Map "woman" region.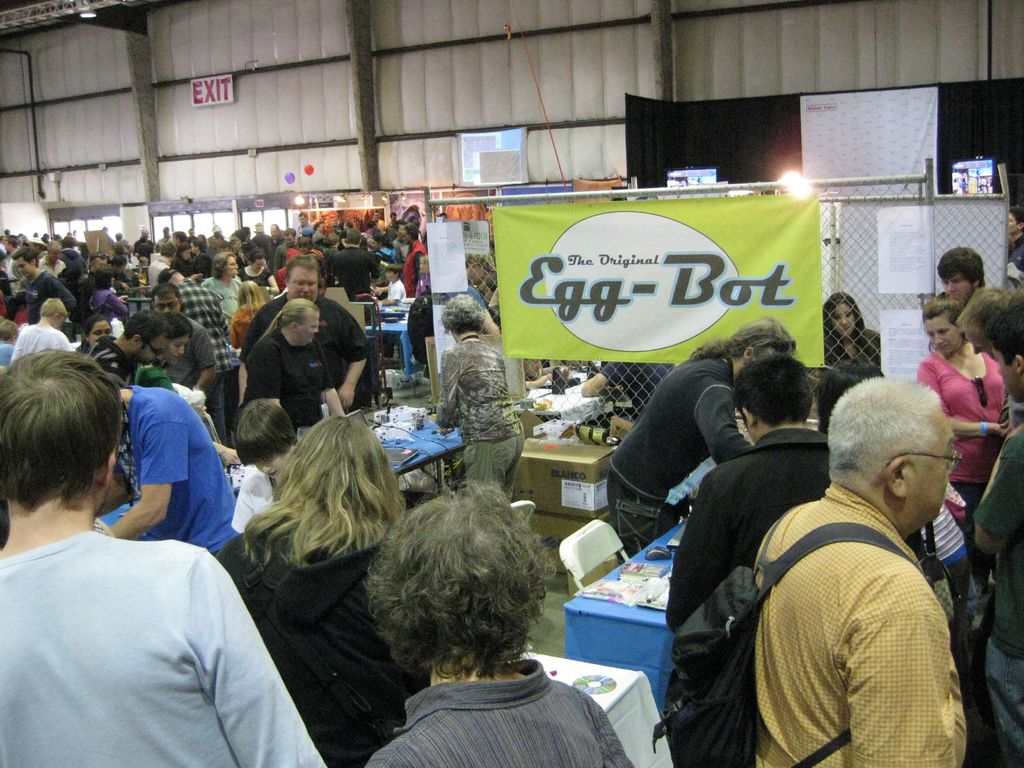
Mapped to (132,310,244,468).
